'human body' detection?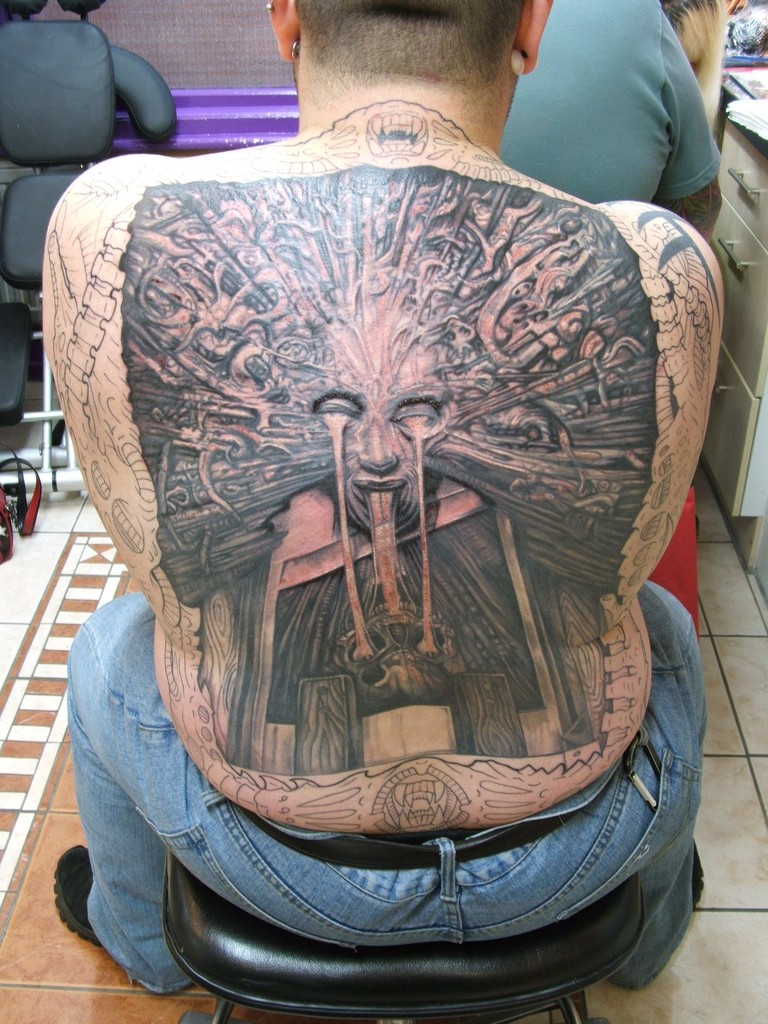
Rect(500, 0, 739, 241)
